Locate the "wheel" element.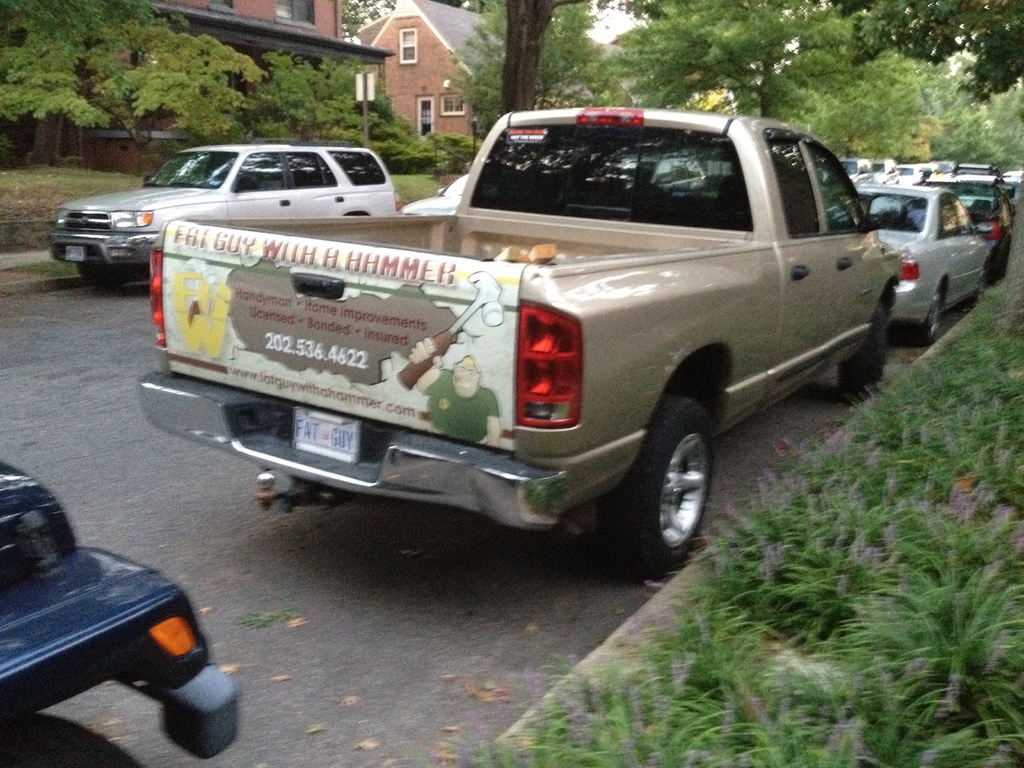
Element bbox: 917,294,941,347.
